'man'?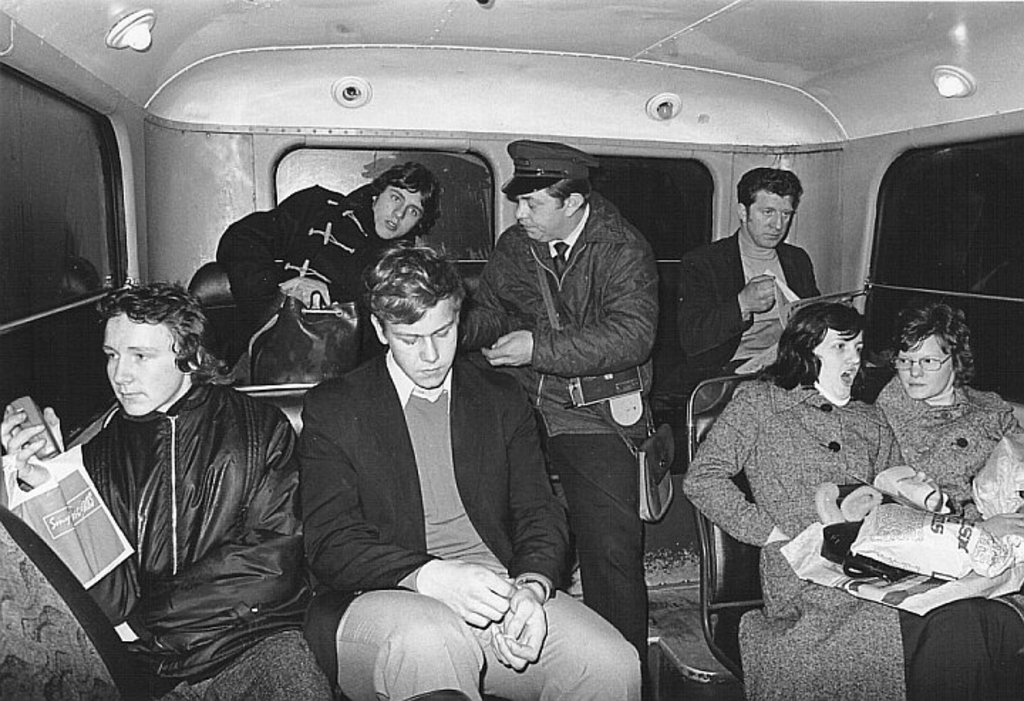
l=0, t=269, r=319, b=700
